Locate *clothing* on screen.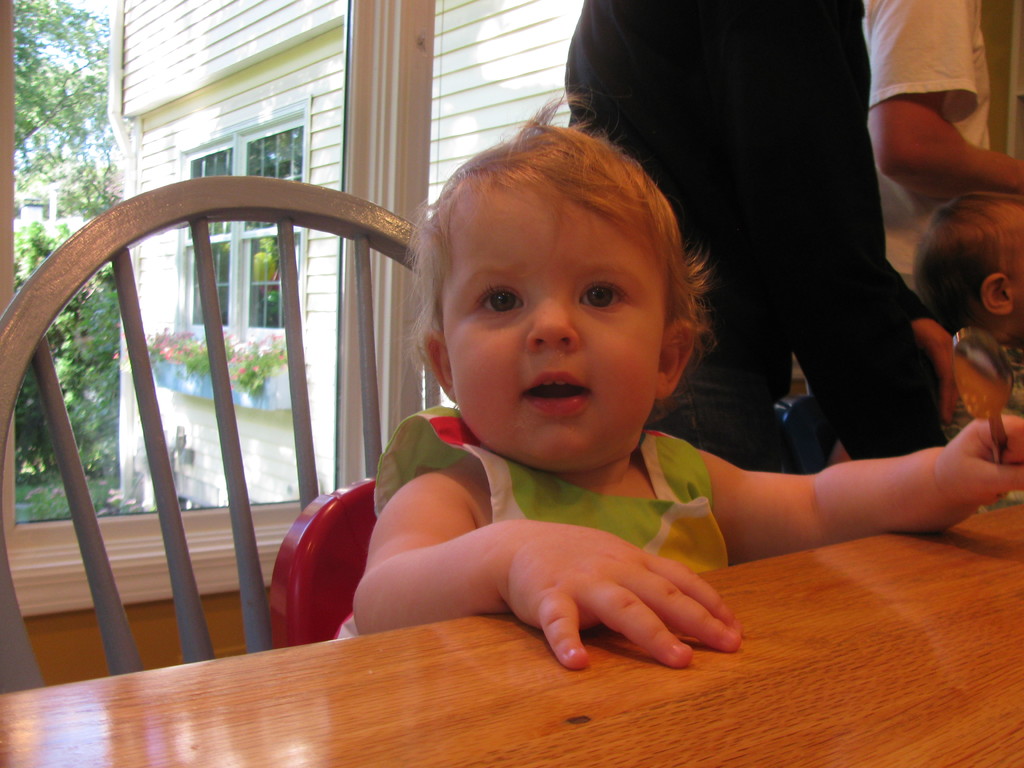
On screen at 863, 0, 995, 295.
